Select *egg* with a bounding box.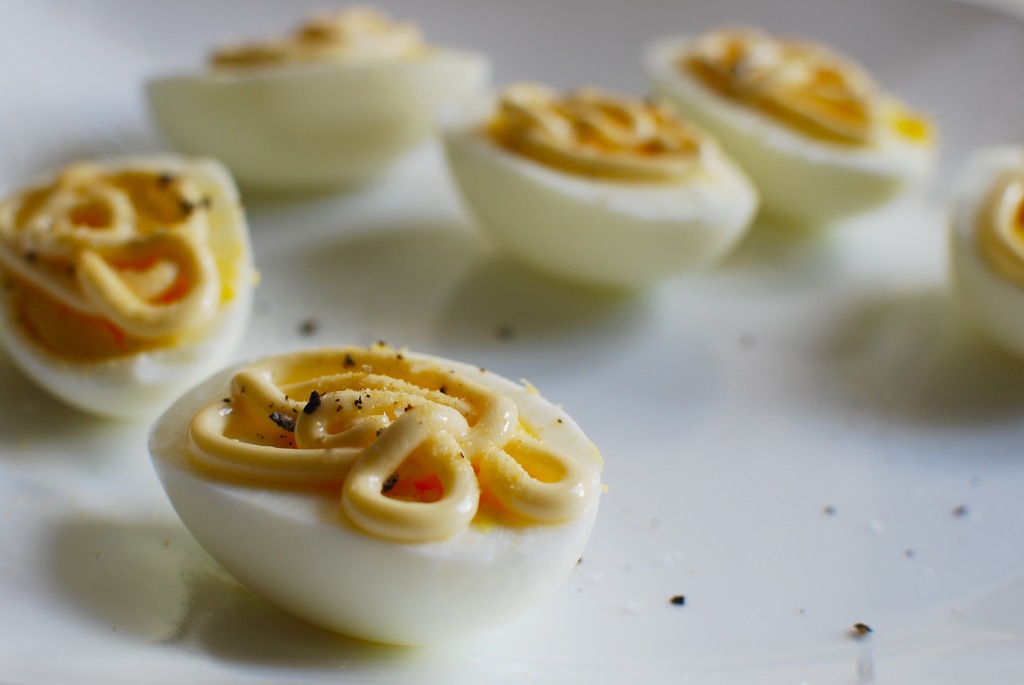
439 85 756 289.
